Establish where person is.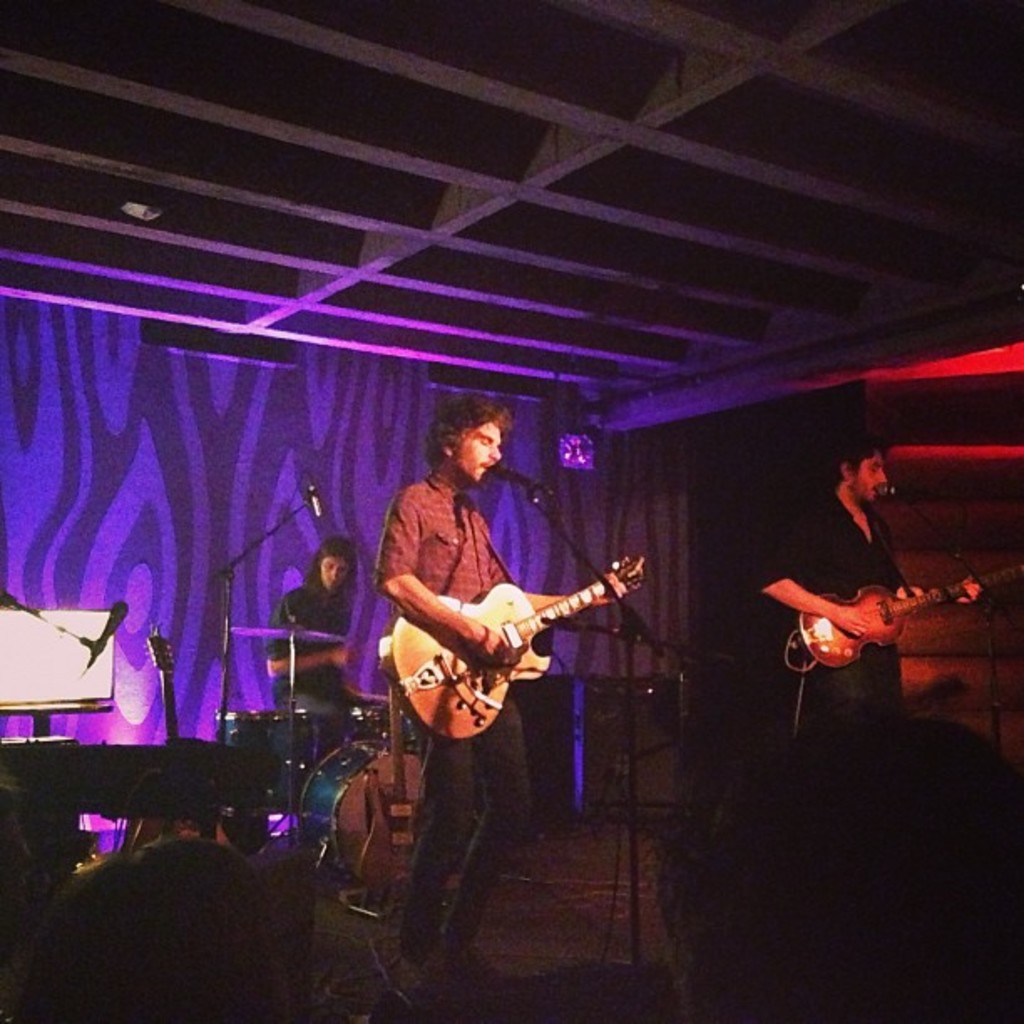
Established at <box>269,529,346,776</box>.
